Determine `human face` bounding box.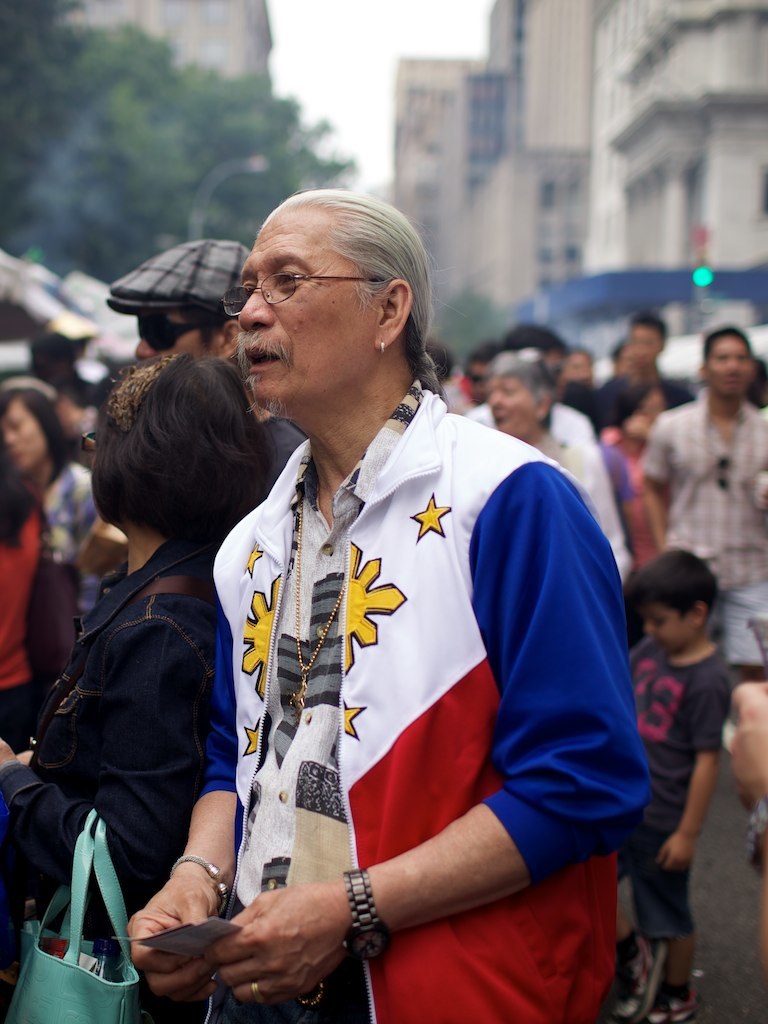
Determined: select_region(7, 401, 43, 472).
